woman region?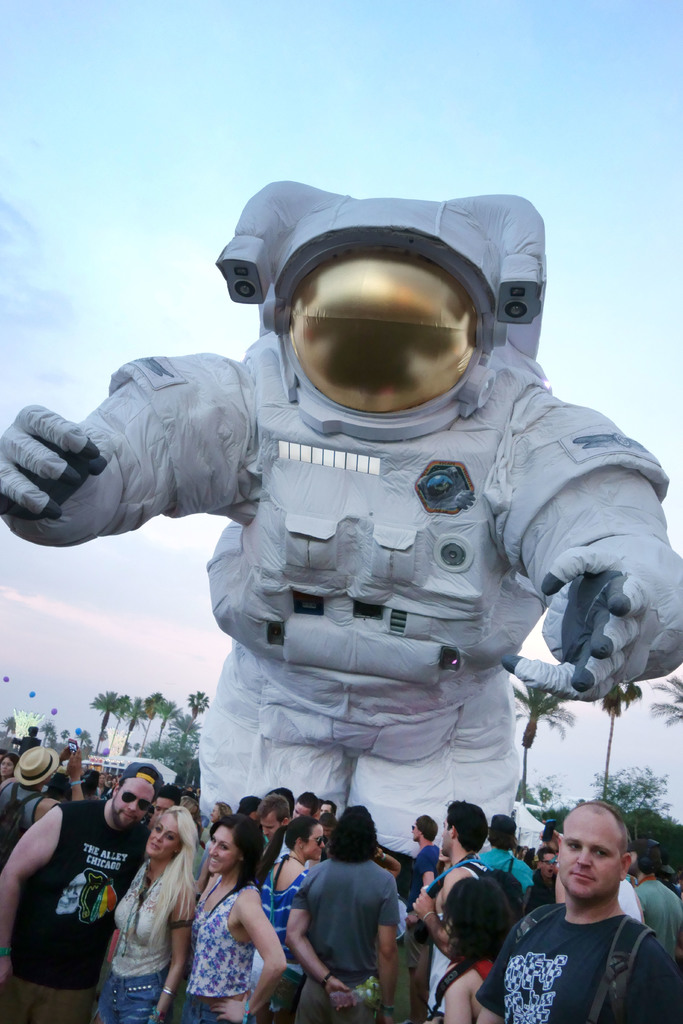
<box>422,879,520,1023</box>
